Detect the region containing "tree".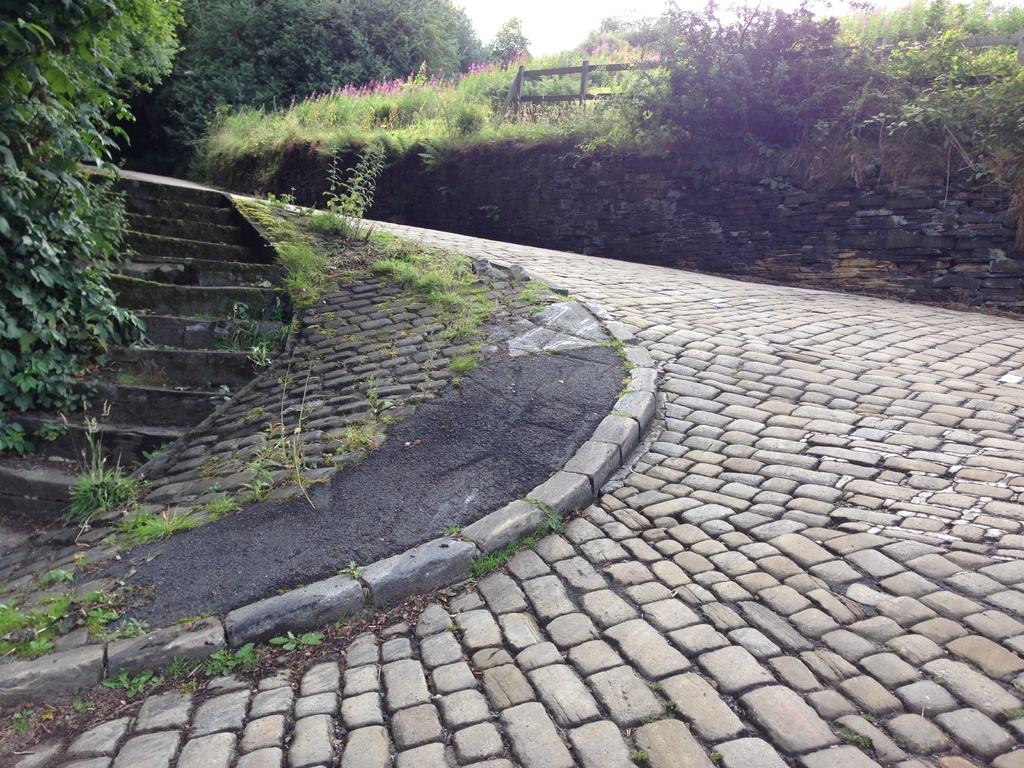
(left=0, top=0, right=141, bottom=461).
